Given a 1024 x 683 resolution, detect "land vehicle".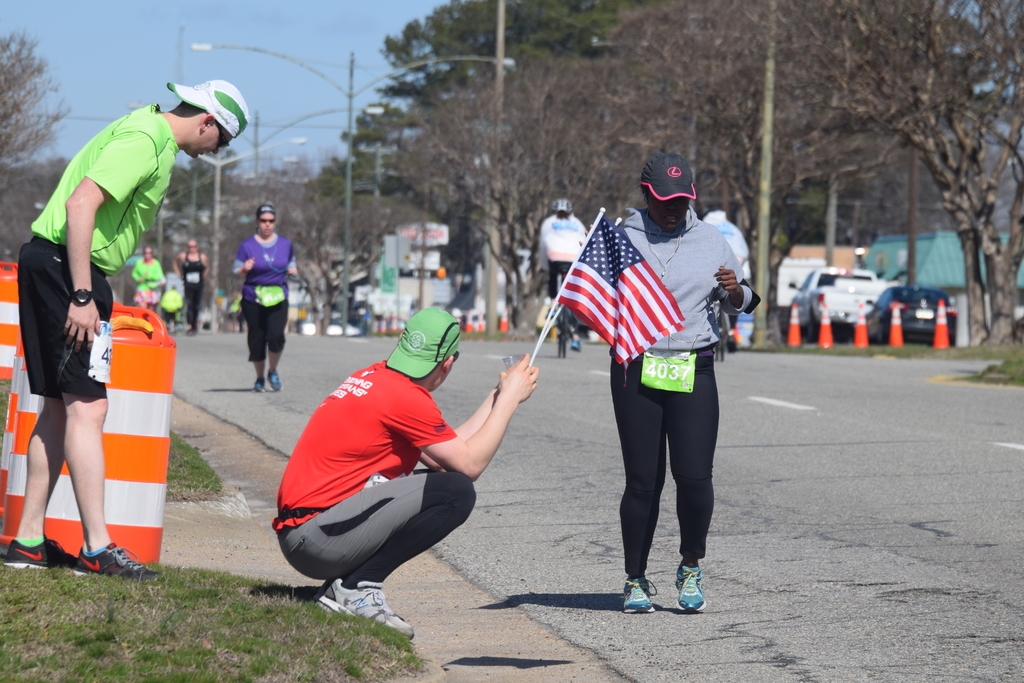
867:285:957:342.
